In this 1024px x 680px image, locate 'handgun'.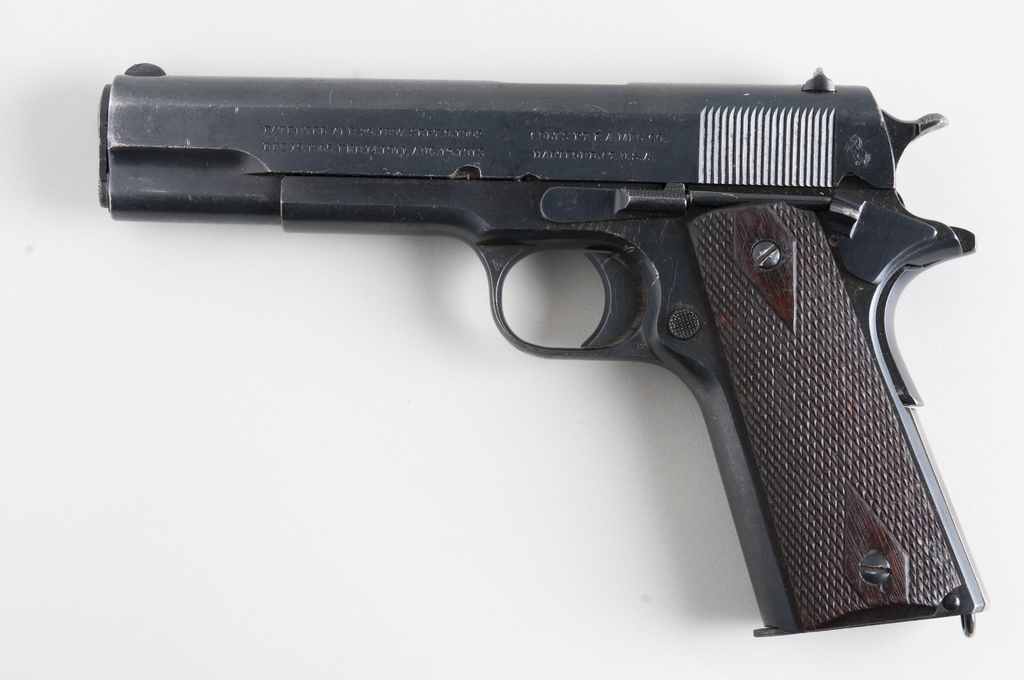
Bounding box: (99,62,990,640).
